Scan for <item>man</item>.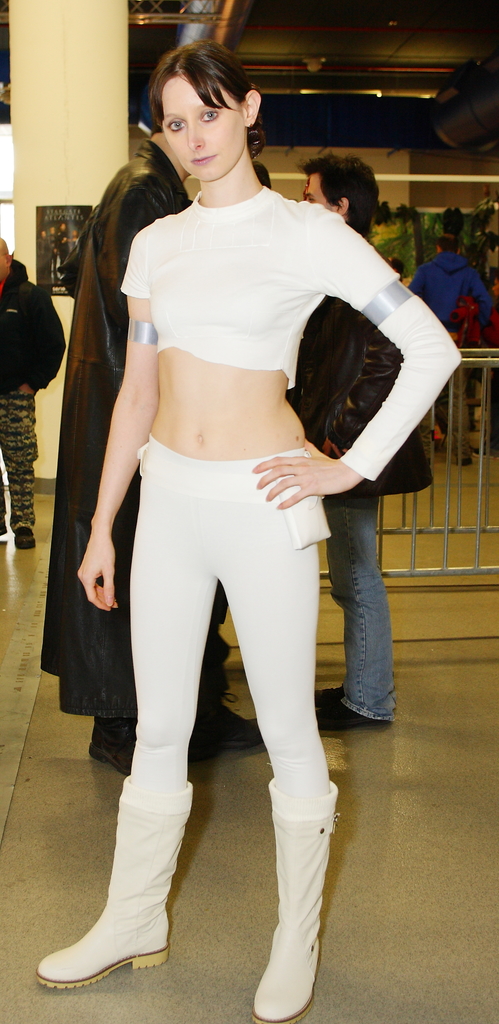
Scan result: Rect(51, 220, 70, 276).
